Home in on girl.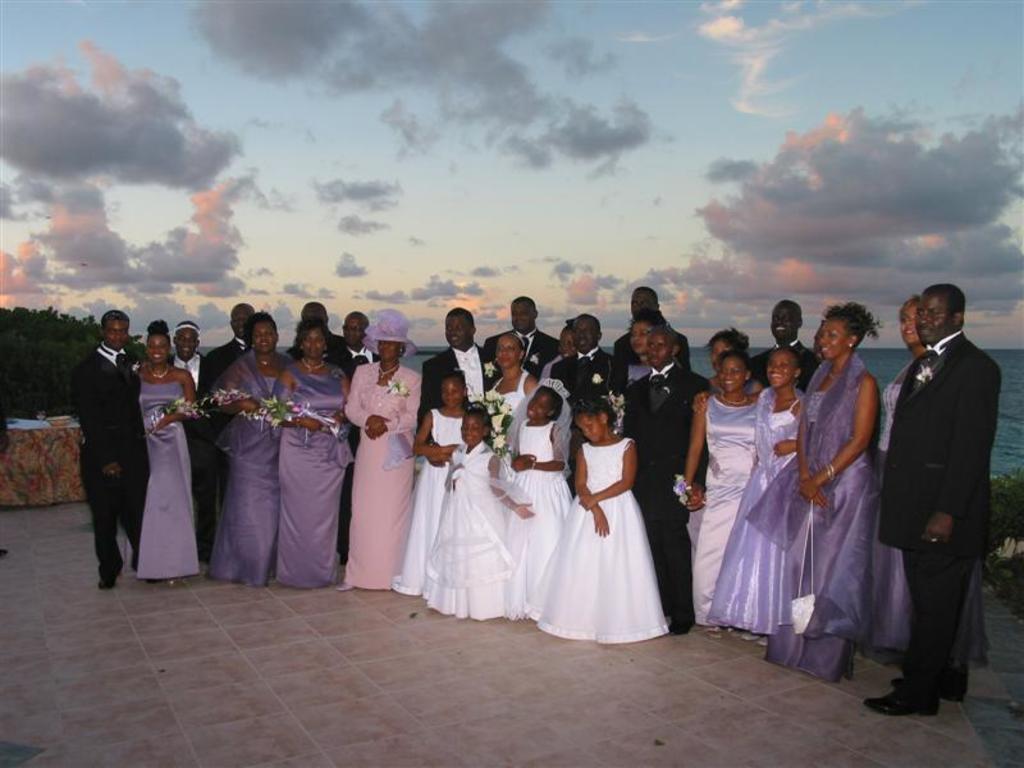
Homed in at pyautogui.locateOnScreen(392, 367, 476, 596).
